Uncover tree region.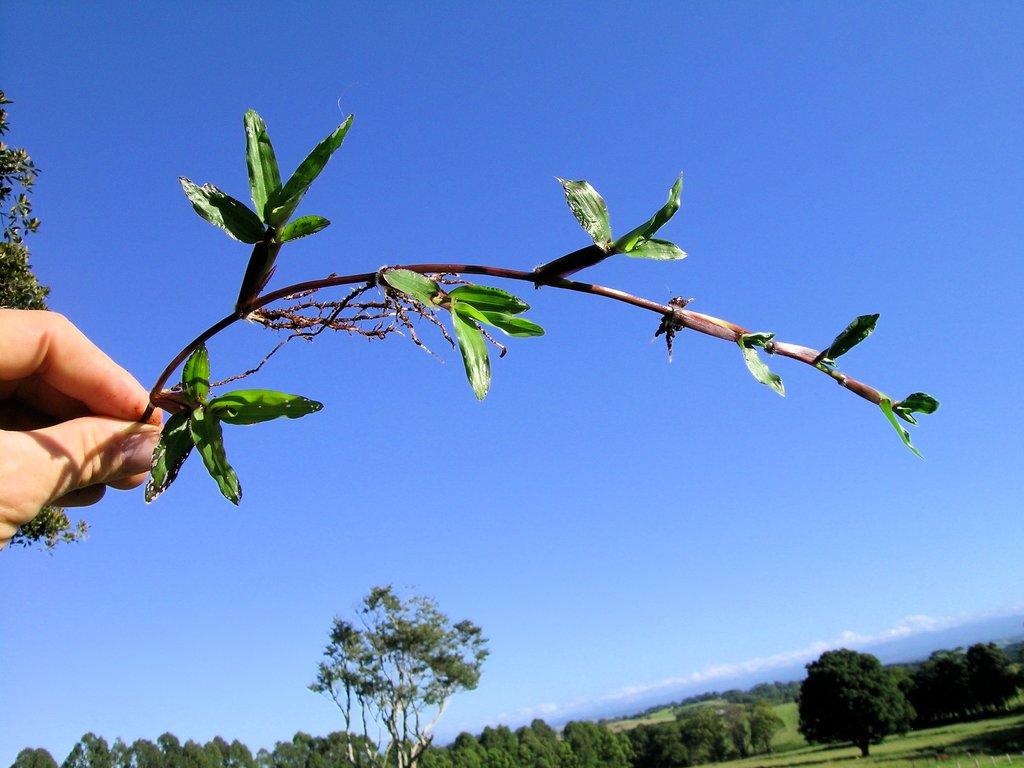
Uncovered: 253, 747, 274, 767.
